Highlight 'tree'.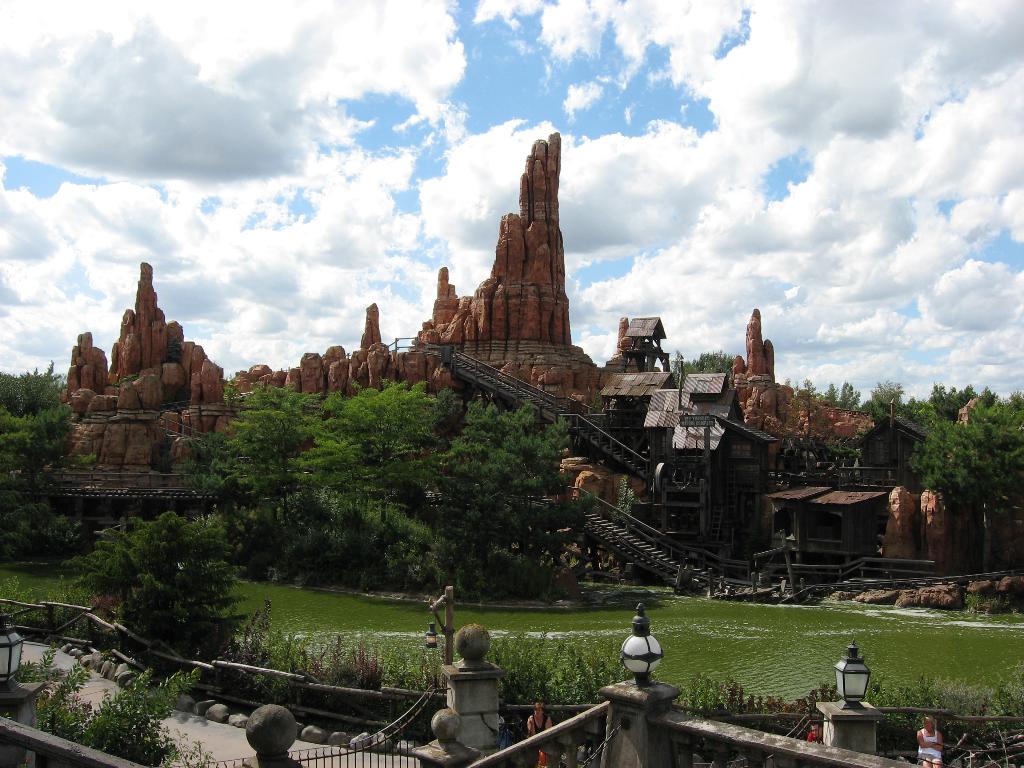
Highlighted region: rect(669, 347, 743, 385).
